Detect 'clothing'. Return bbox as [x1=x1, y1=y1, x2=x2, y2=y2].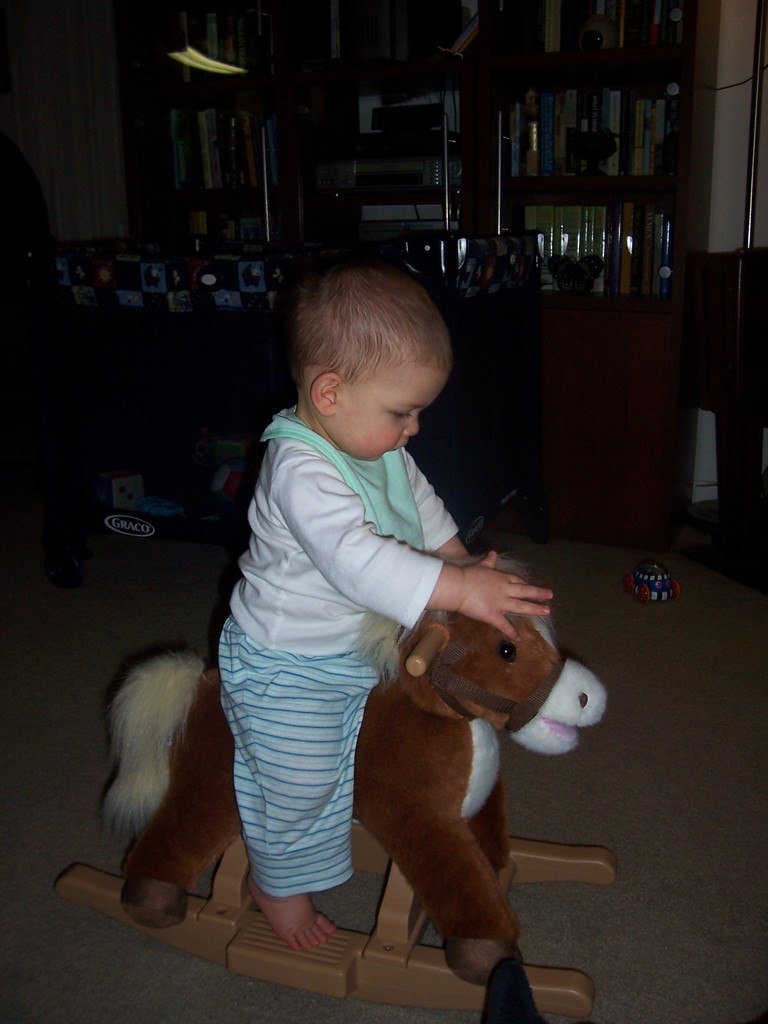
[x1=222, y1=410, x2=483, y2=888].
